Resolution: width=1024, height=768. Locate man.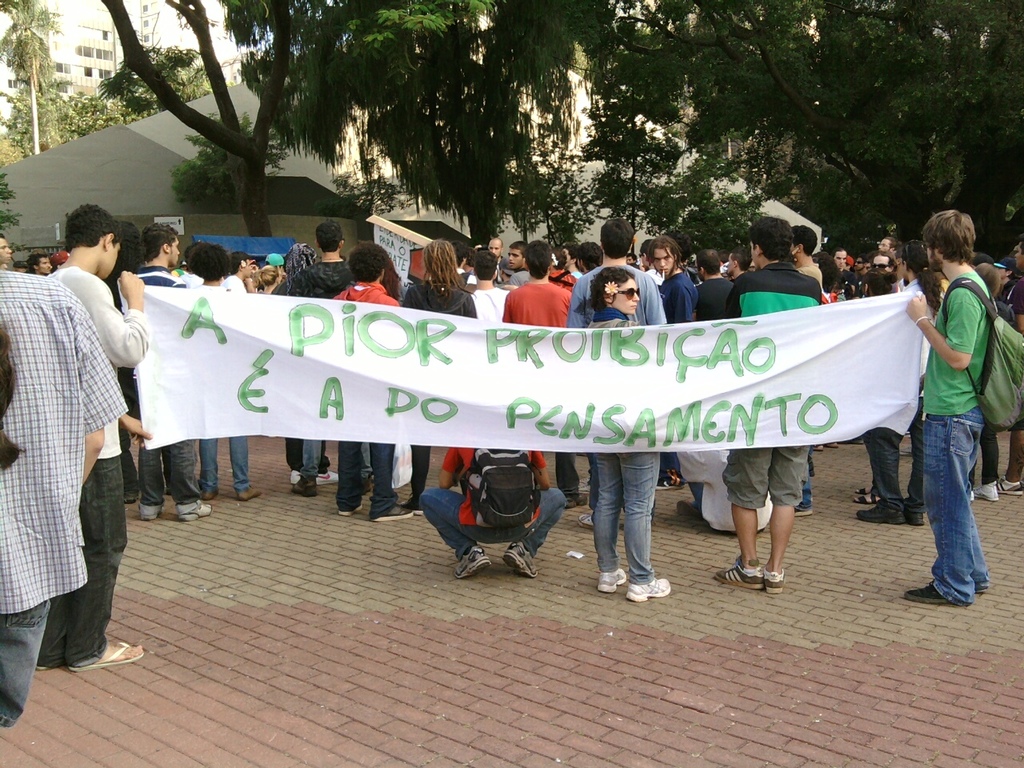
bbox(905, 214, 990, 606).
